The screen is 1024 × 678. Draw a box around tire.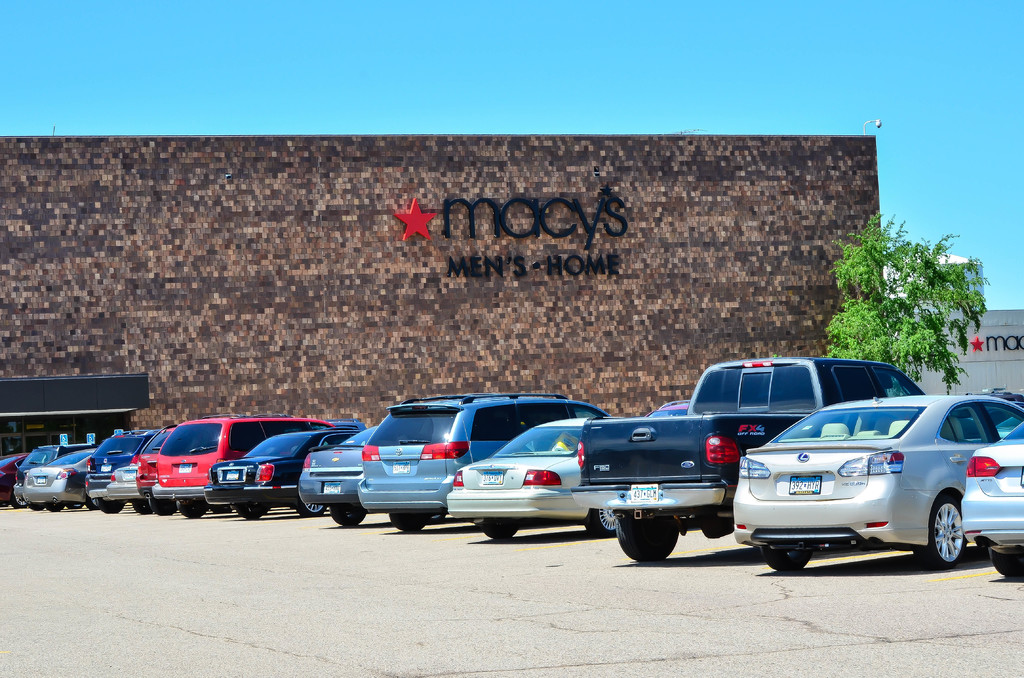
{"x1": 762, "y1": 547, "x2": 806, "y2": 576}.
